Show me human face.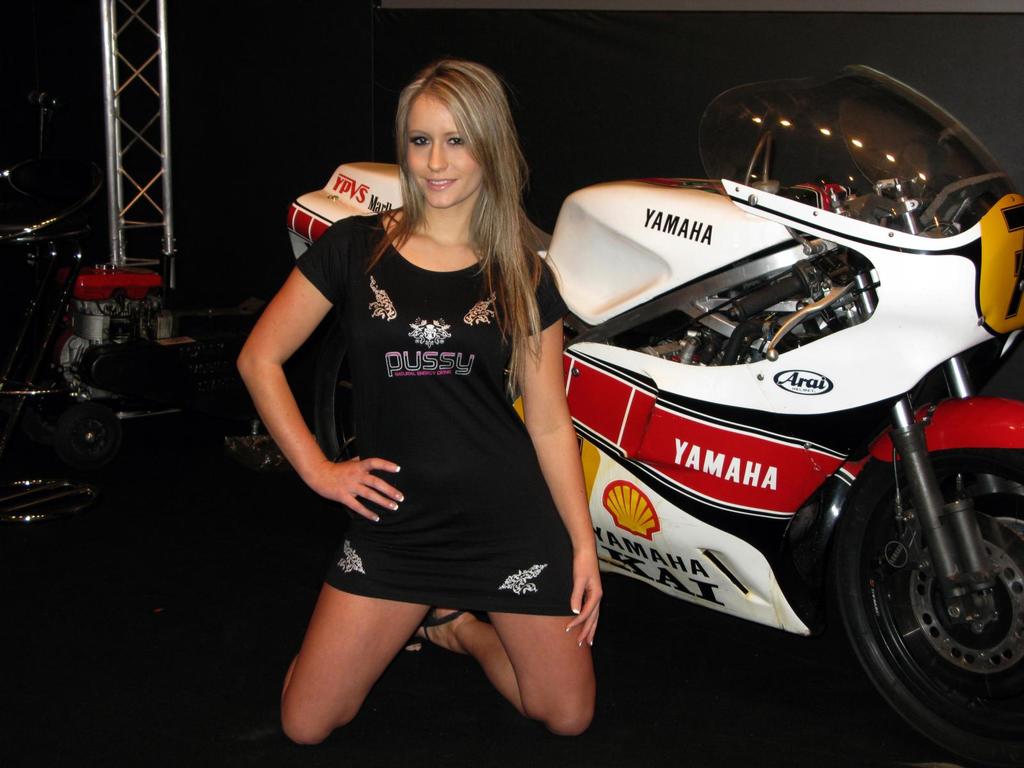
human face is here: select_region(408, 94, 479, 205).
